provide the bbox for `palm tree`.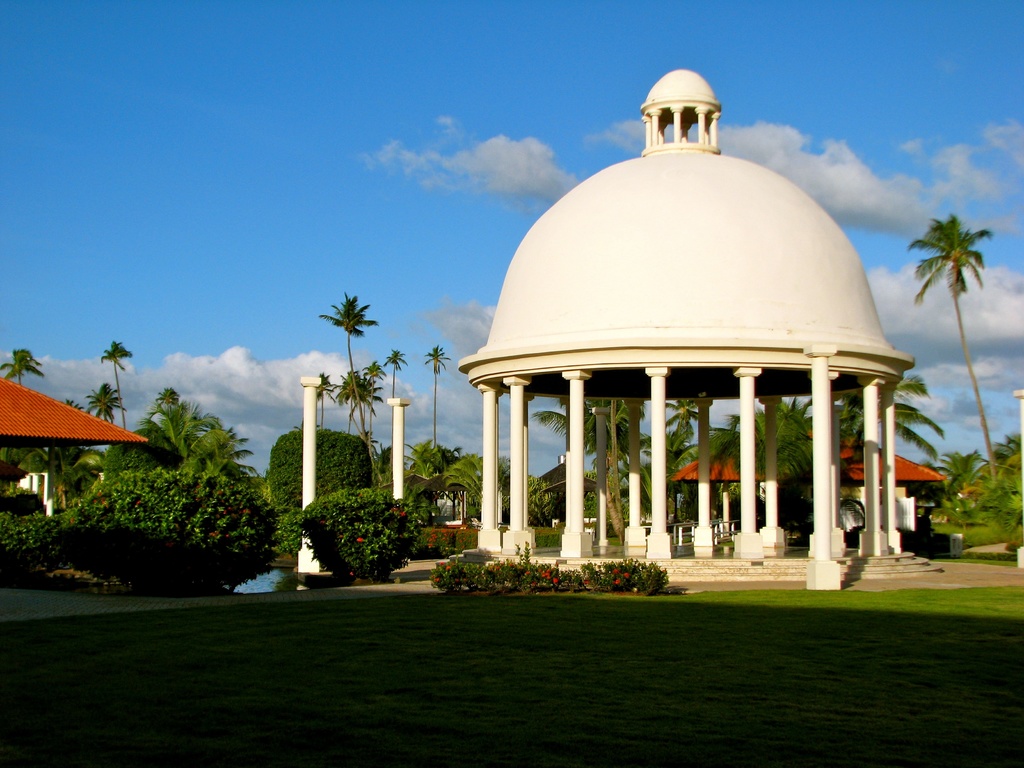
x1=187 y1=419 x2=249 y2=529.
